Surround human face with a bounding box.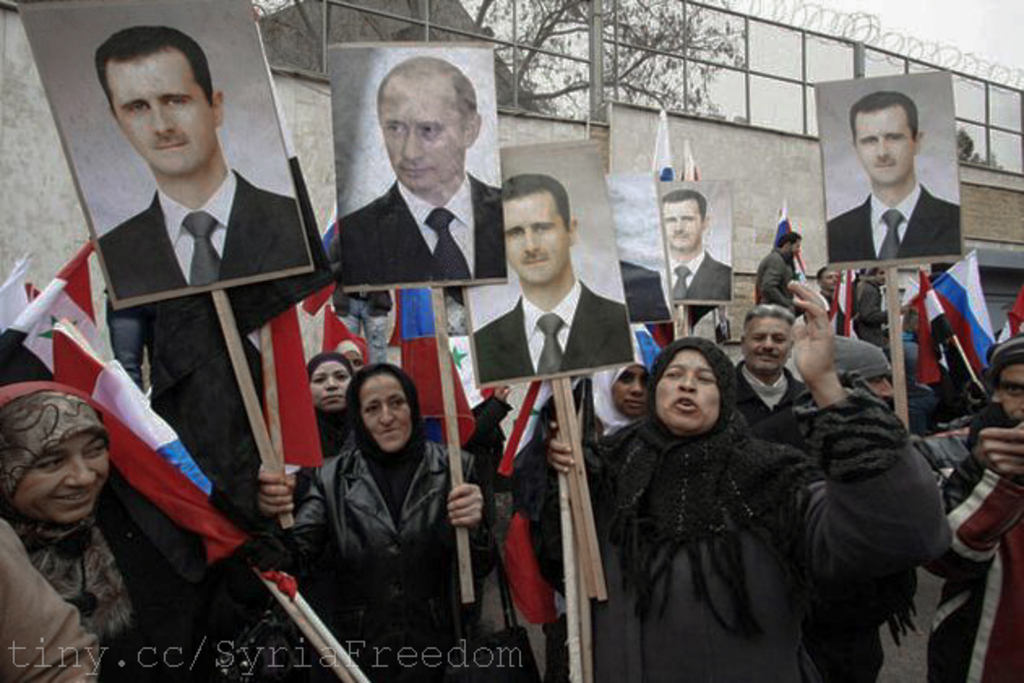
Rect(667, 198, 703, 245).
